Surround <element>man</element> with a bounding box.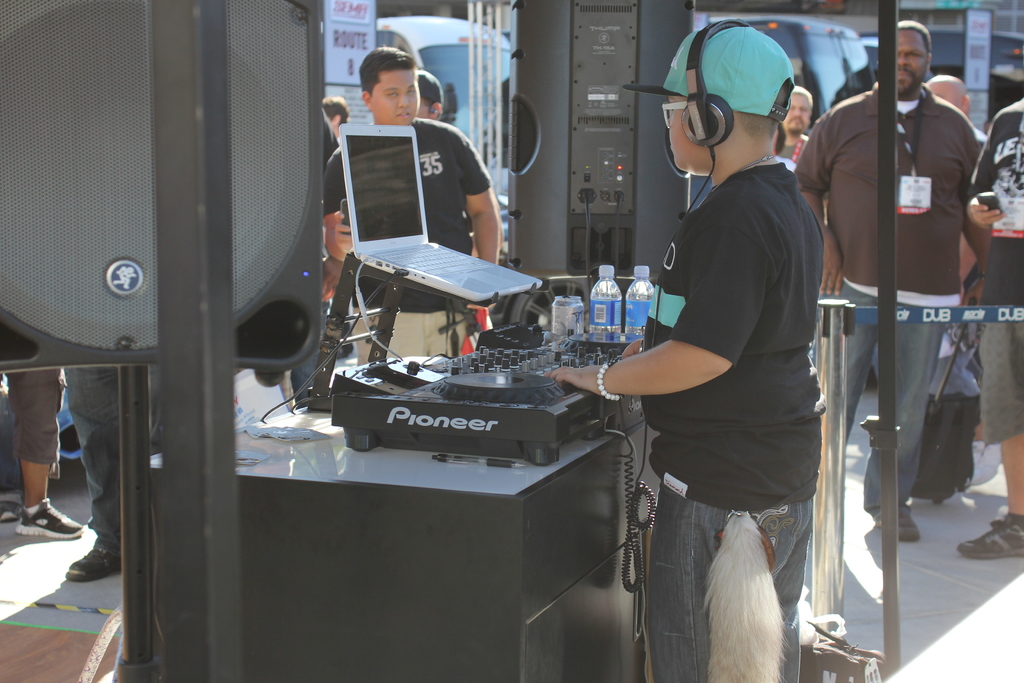
bbox=(320, 95, 346, 142).
